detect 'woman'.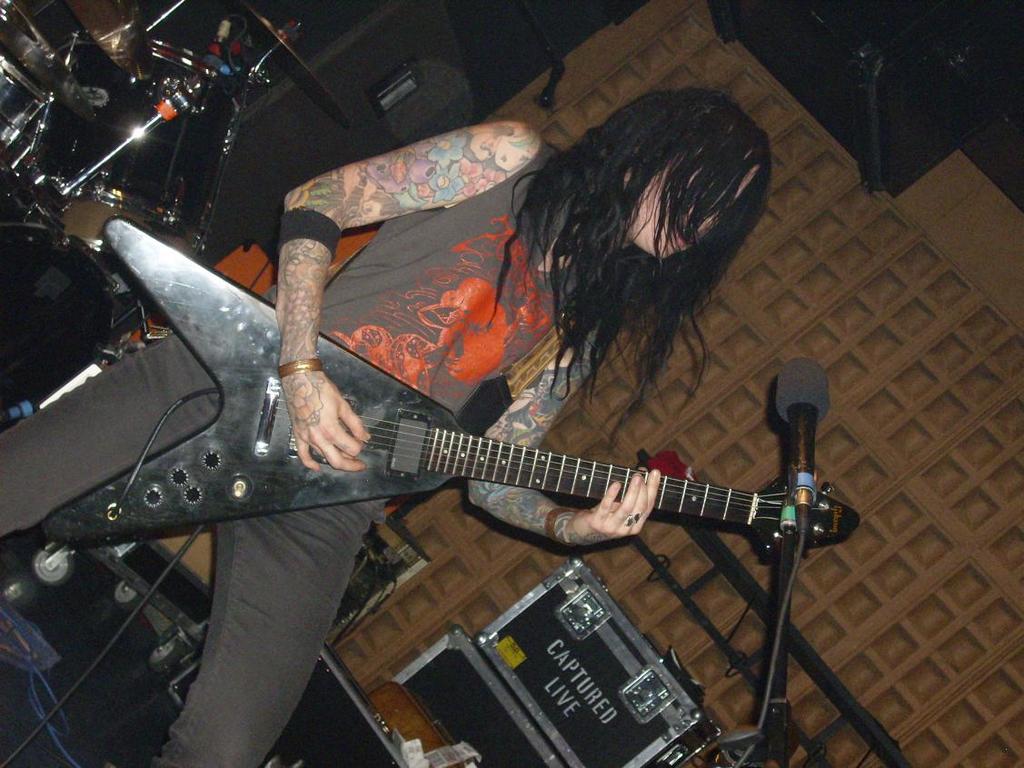
Detected at (0, 90, 770, 767).
